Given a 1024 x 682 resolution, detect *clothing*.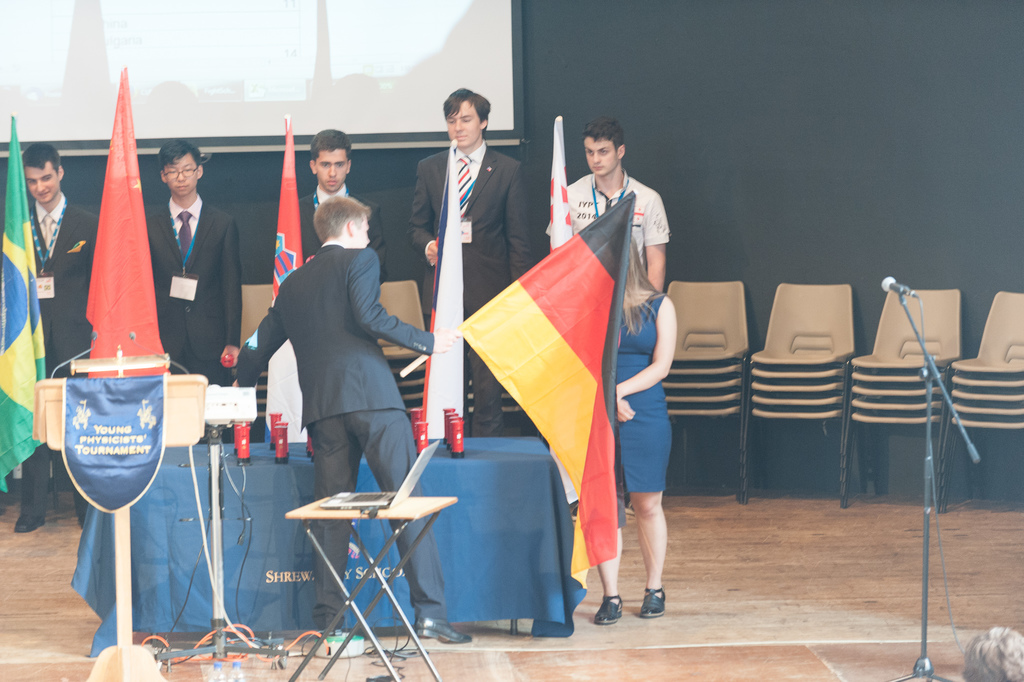
229,240,436,623.
